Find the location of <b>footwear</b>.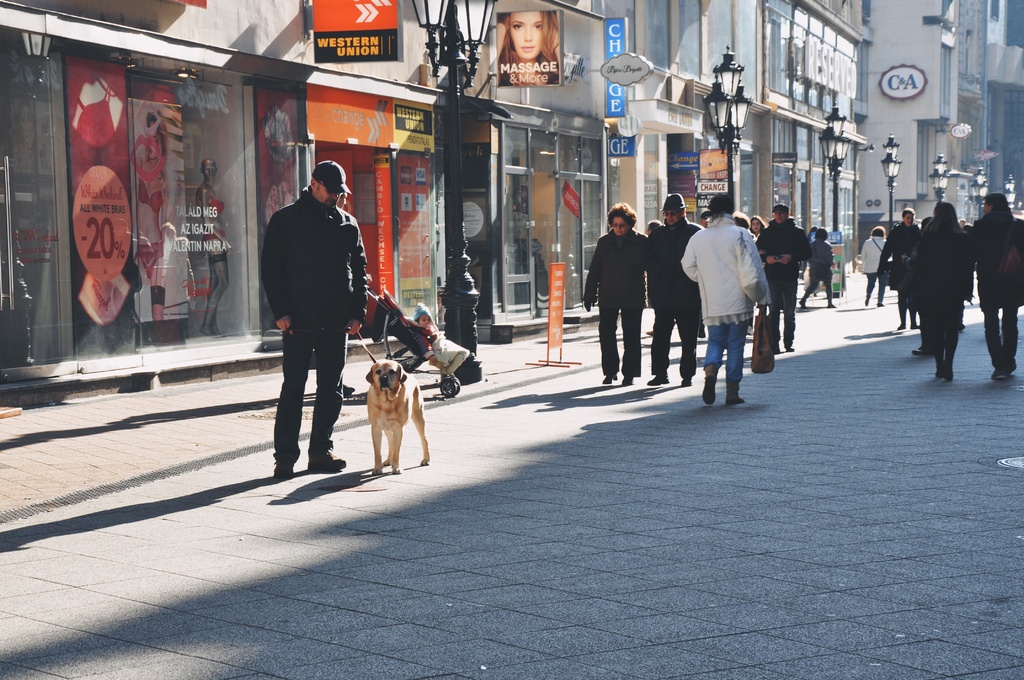
Location: pyautogui.locateOnScreen(703, 372, 719, 405).
